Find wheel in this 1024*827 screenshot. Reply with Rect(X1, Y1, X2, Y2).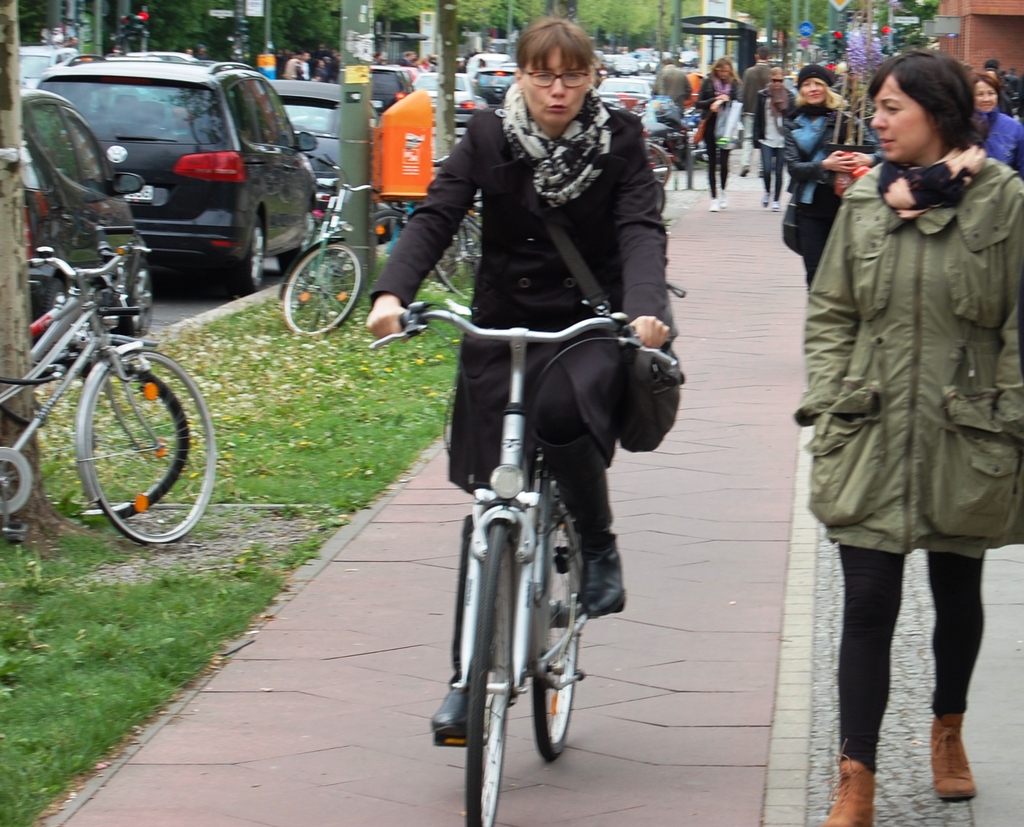
Rect(536, 487, 586, 760).
